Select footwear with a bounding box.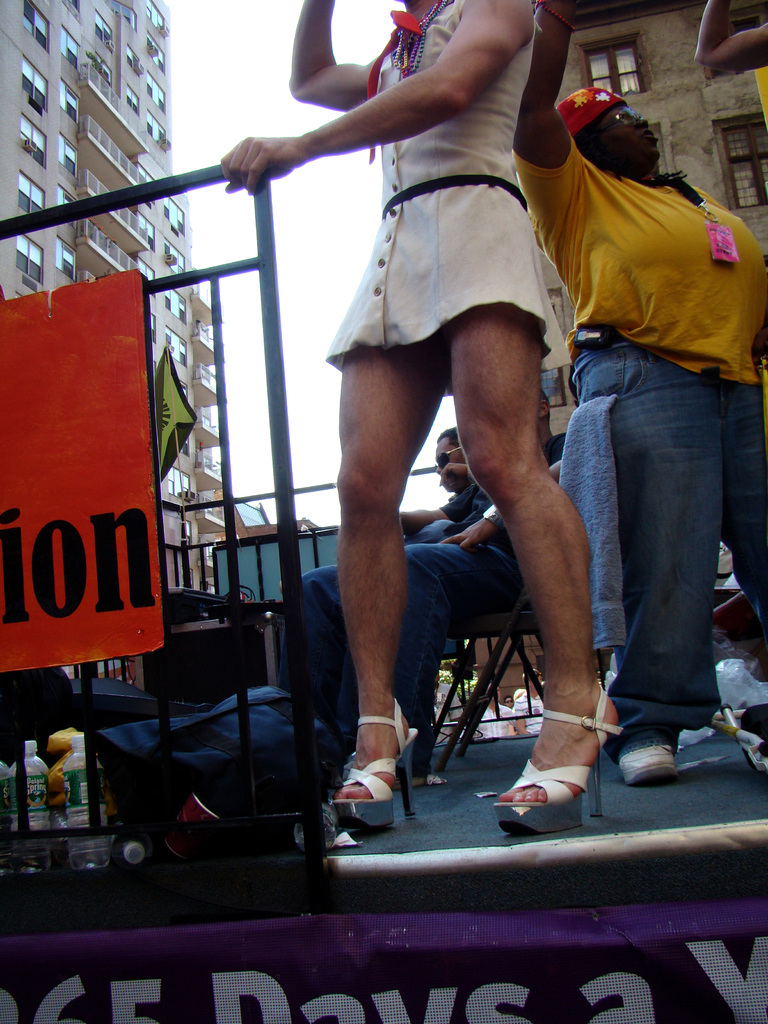
(left=504, top=745, right=605, bottom=828).
